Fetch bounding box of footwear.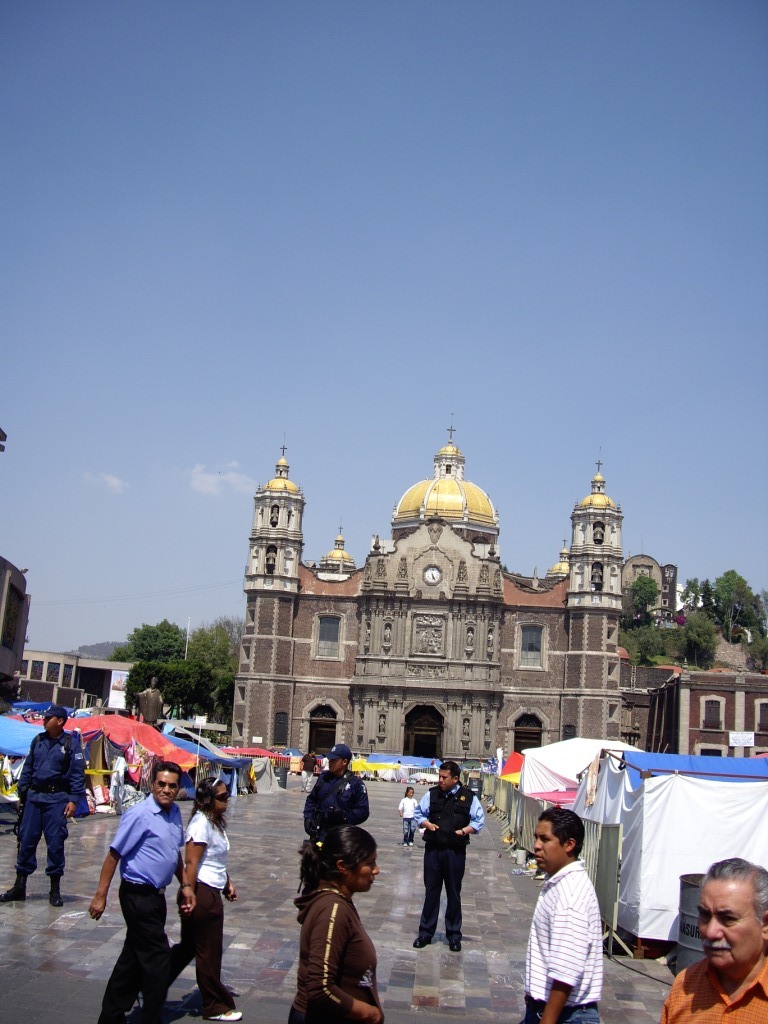
Bbox: [200,1003,247,1023].
